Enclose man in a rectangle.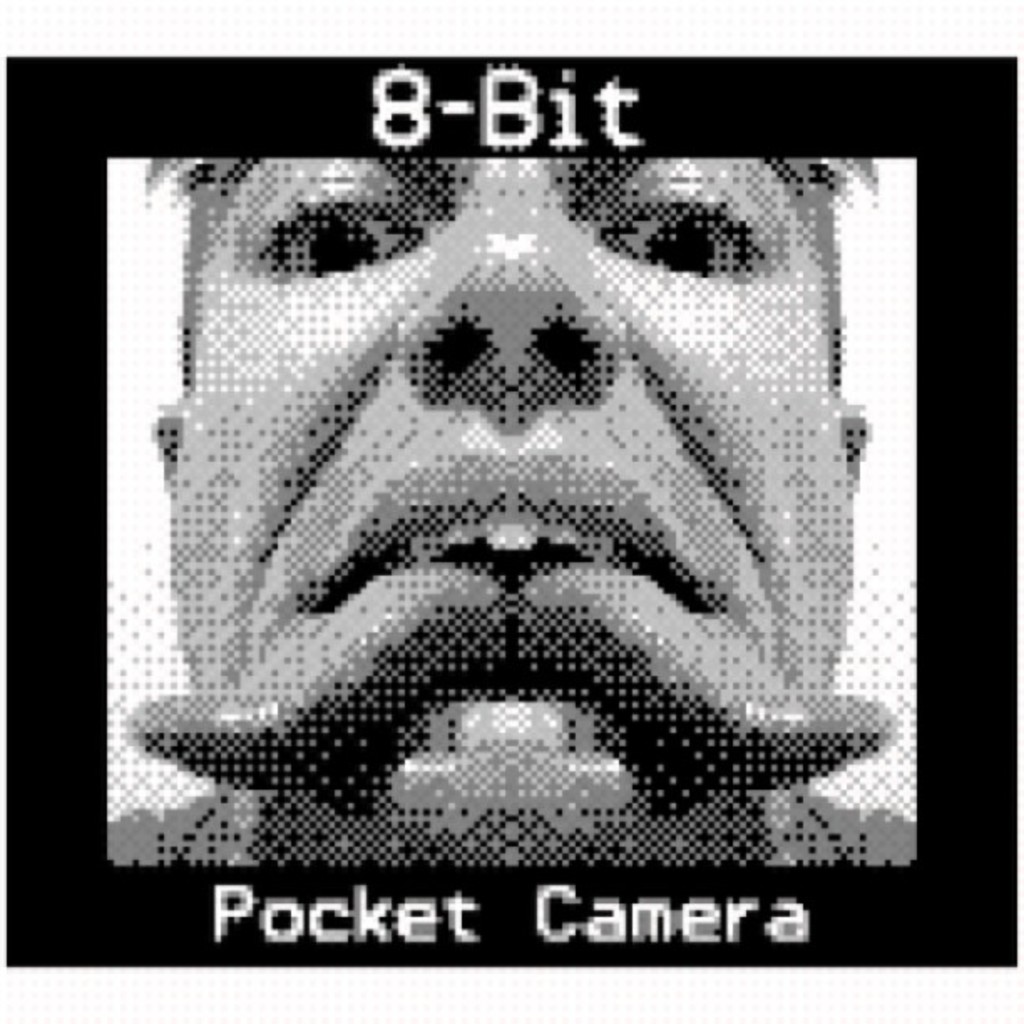
<box>120,152,907,865</box>.
